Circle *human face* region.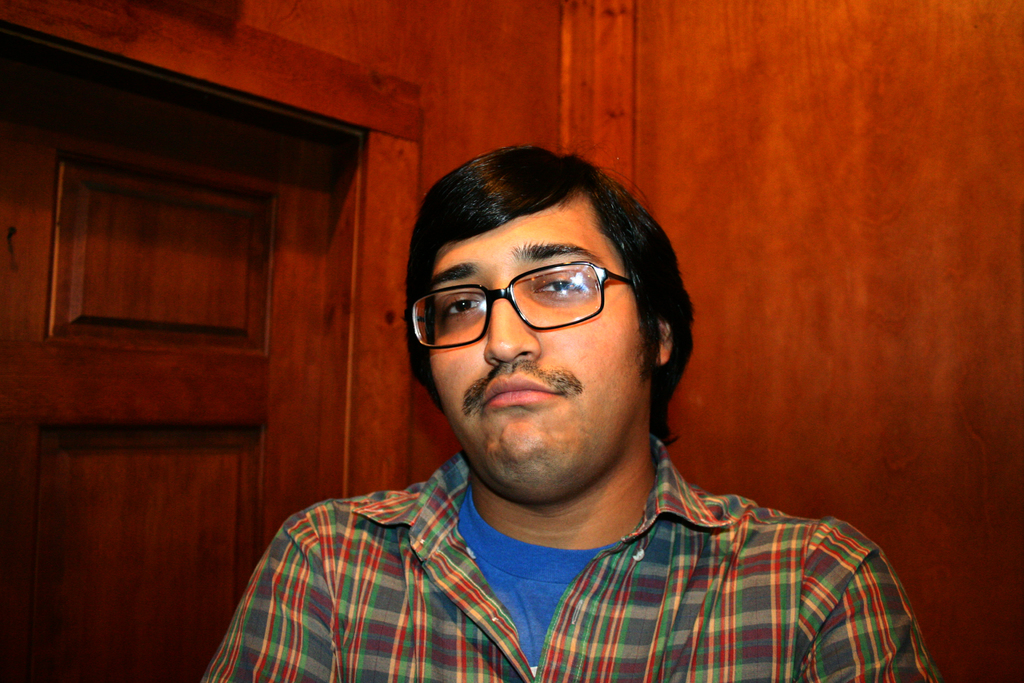
Region: x1=431 y1=201 x2=647 y2=491.
